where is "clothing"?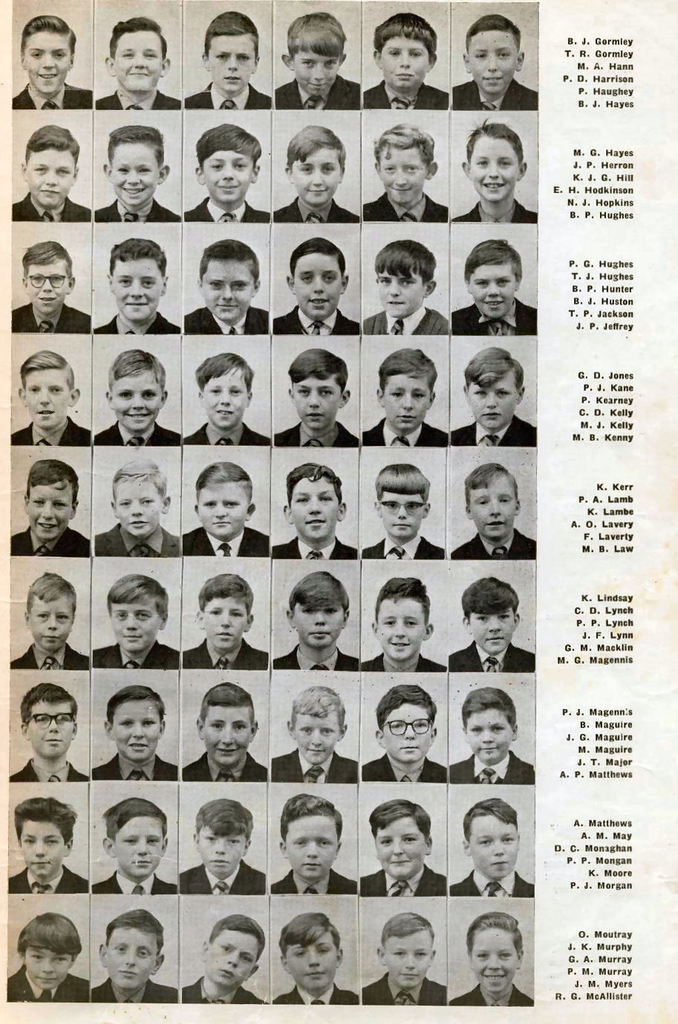
178,973,263,1004.
